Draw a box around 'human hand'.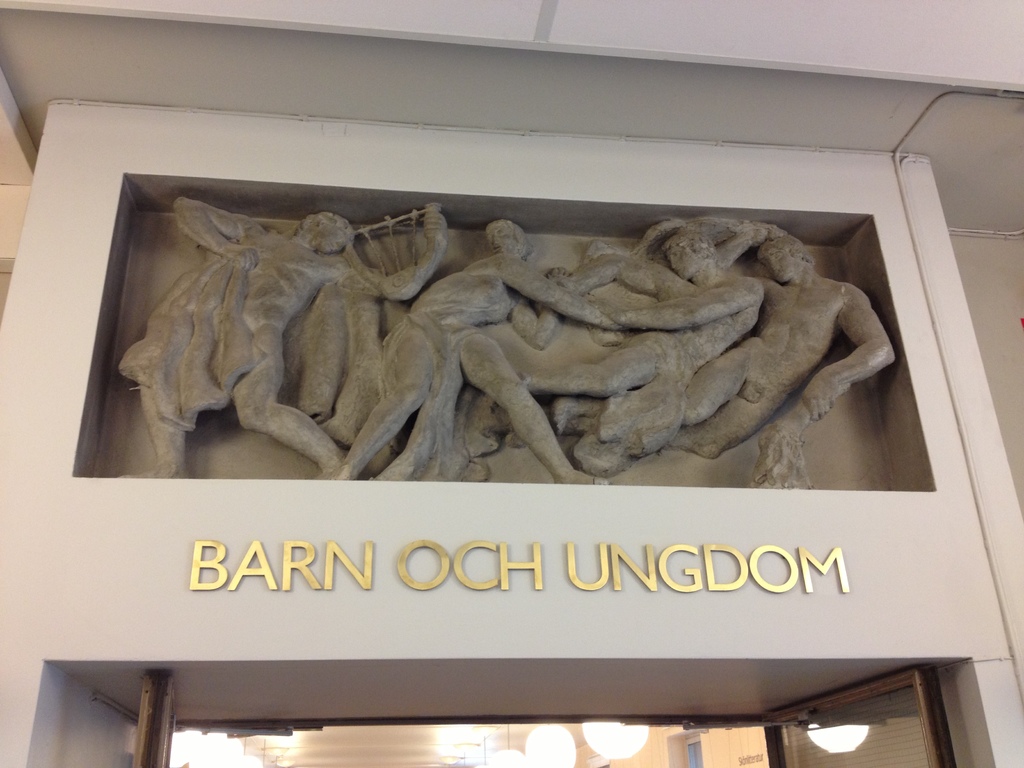
rect(227, 240, 261, 273).
